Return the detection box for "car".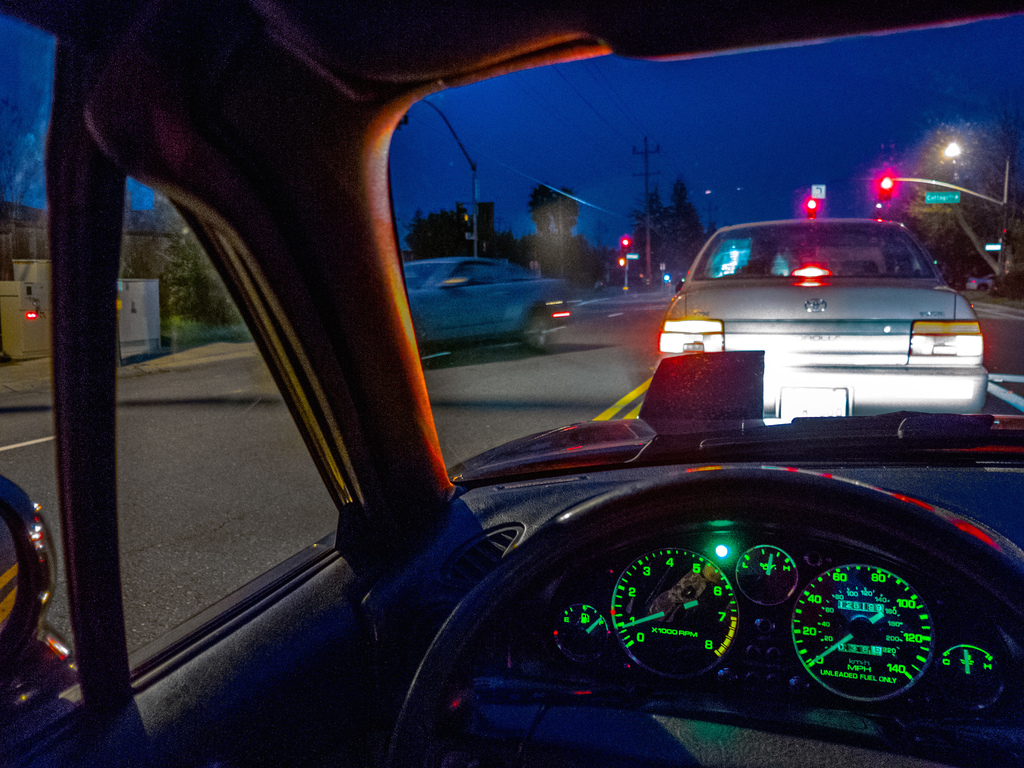
{"x1": 0, "y1": 0, "x2": 1023, "y2": 767}.
